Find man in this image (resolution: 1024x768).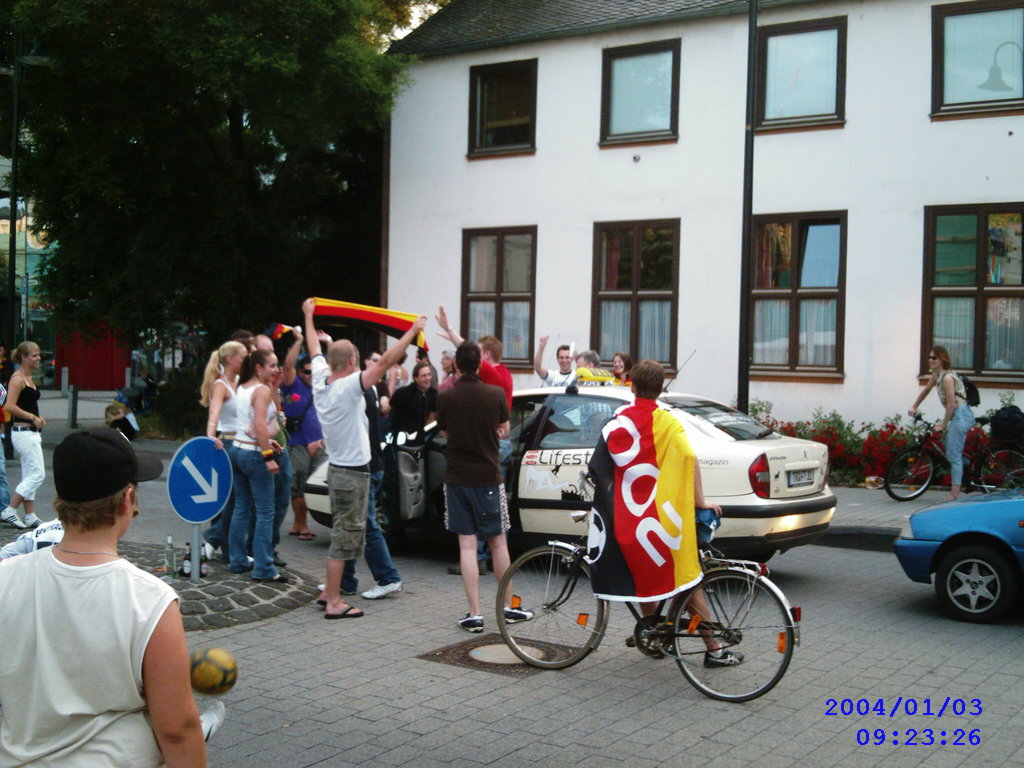
crop(361, 348, 398, 413).
